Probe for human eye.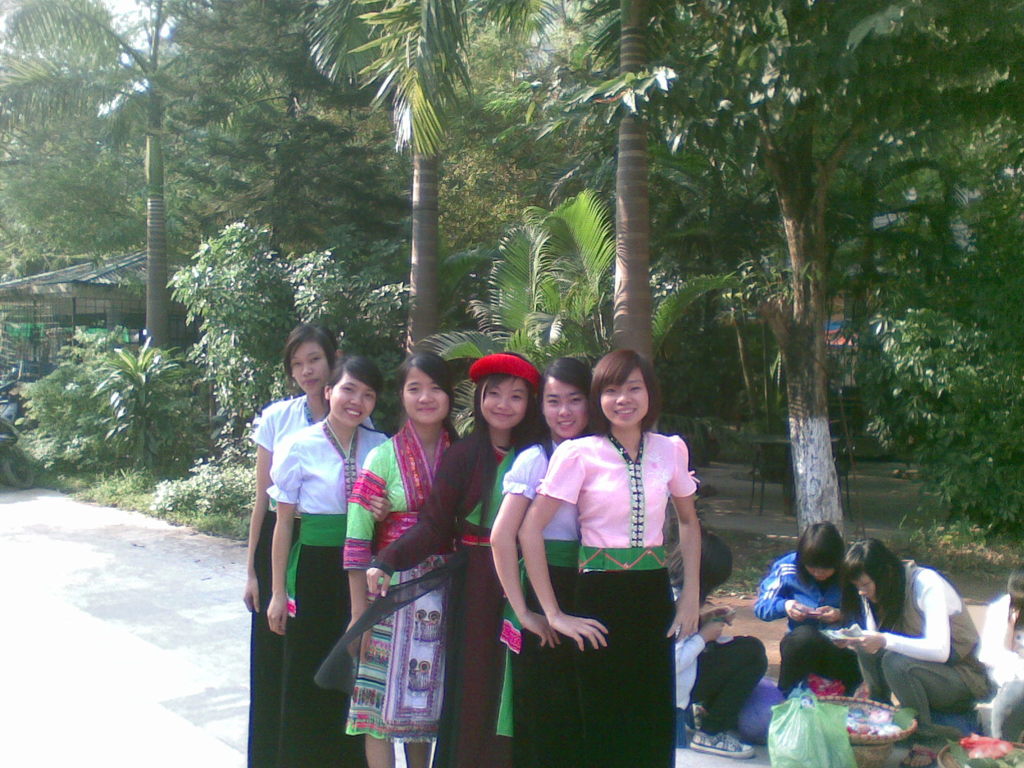
Probe result: [x1=291, y1=362, x2=300, y2=368].
